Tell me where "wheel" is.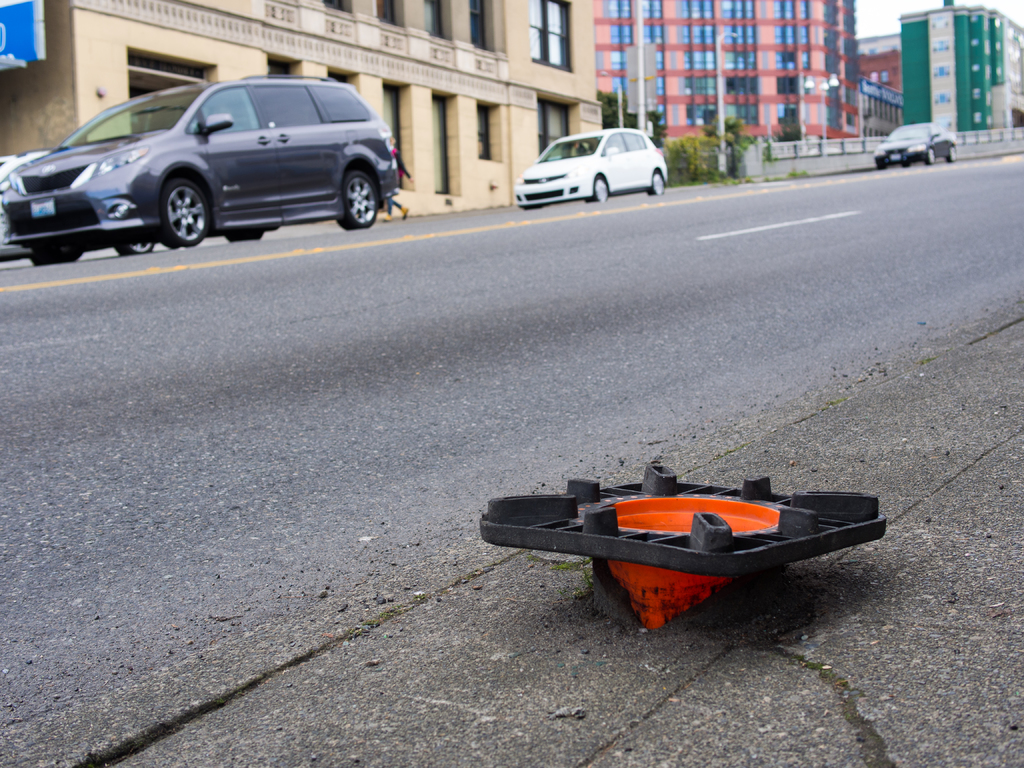
"wheel" is at region(652, 172, 664, 193).
